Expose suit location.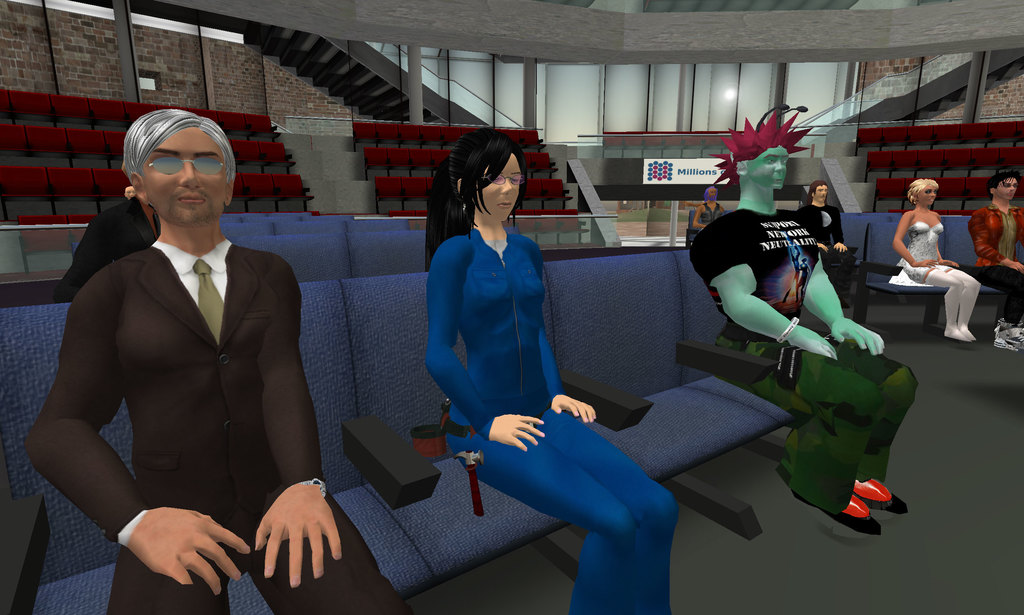
Exposed at box=[22, 248, 414, 614].
